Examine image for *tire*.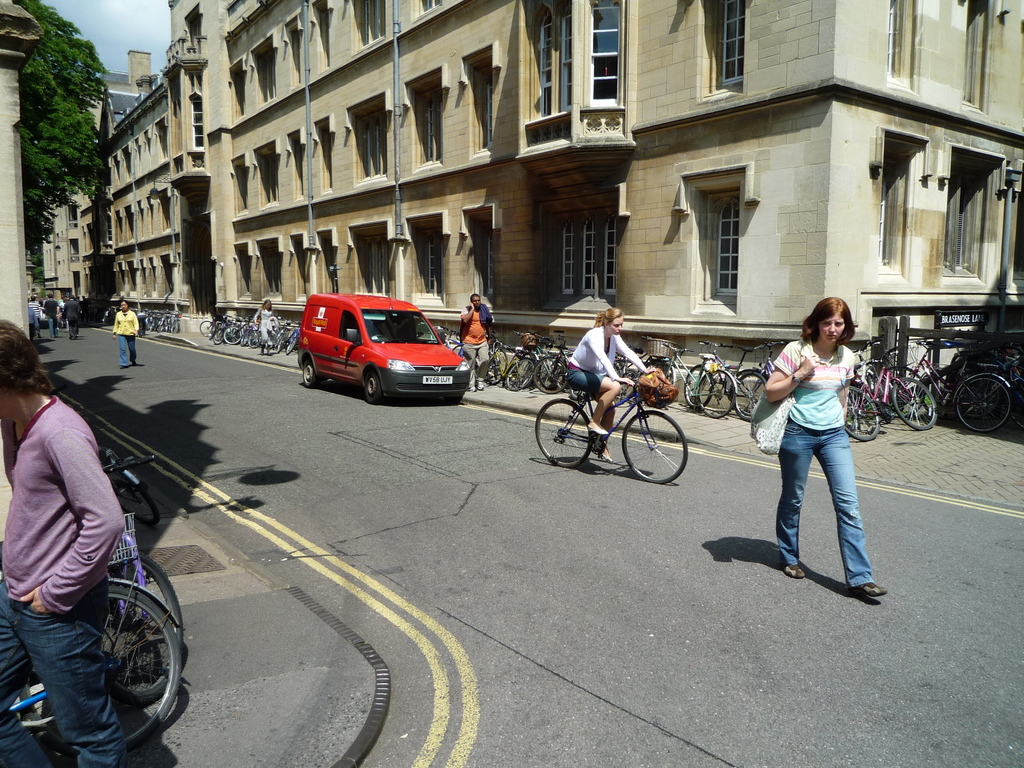
Examination result: region(620, 408, 689, 485).
